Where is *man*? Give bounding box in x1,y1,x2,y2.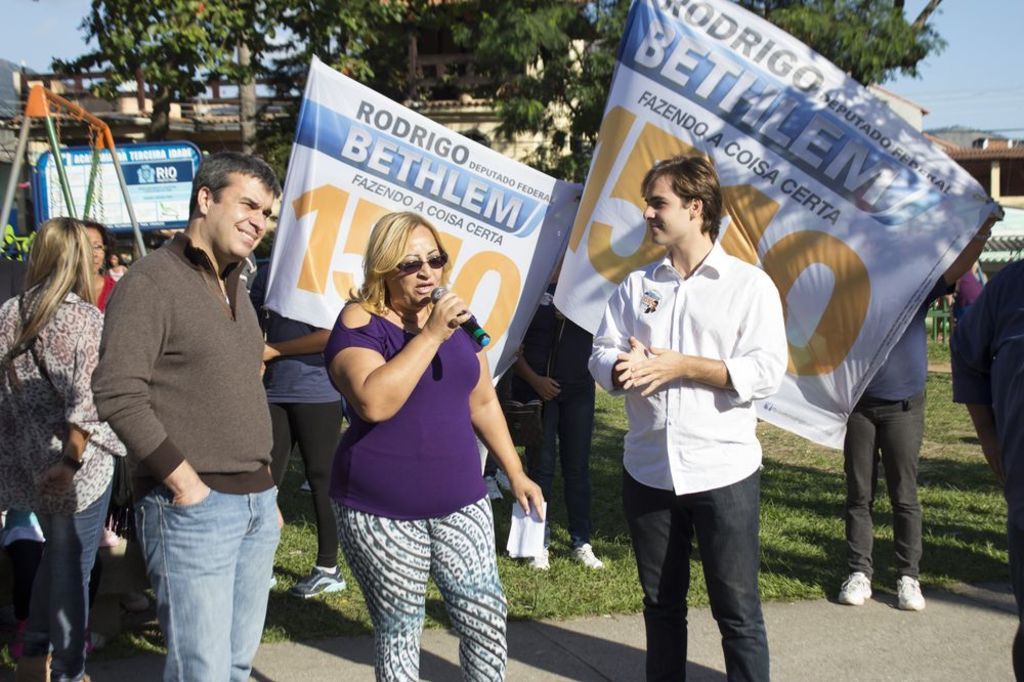
835,204,1008,608.
